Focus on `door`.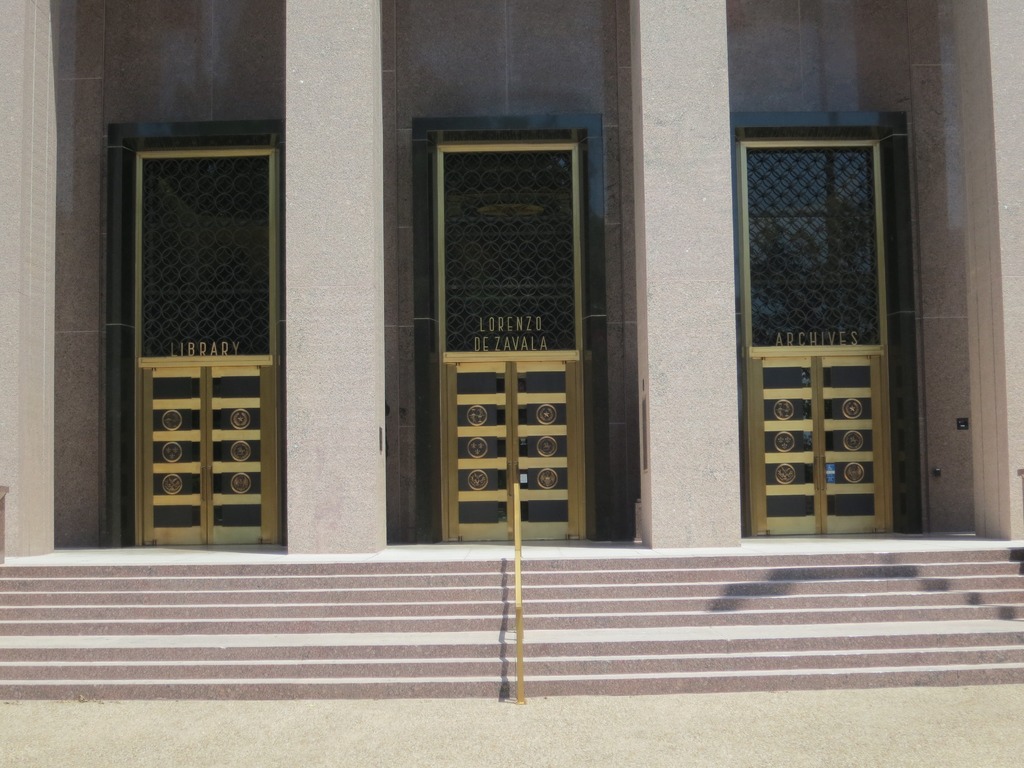
Focused at <region>735, 135, 891, 537</region>.
